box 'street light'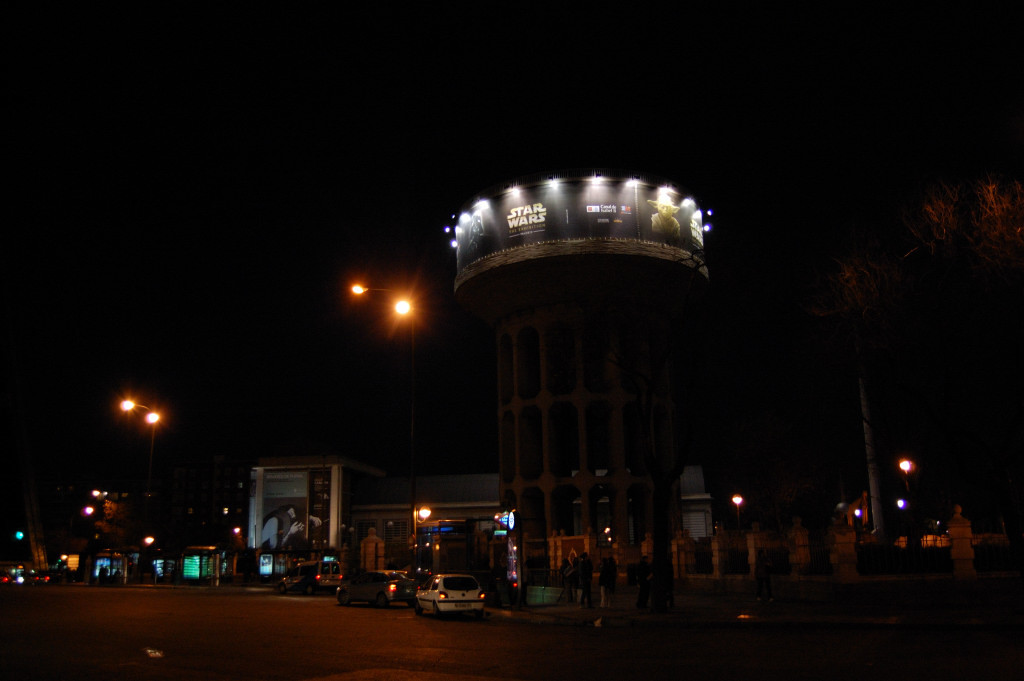
l=342, t=278, r=416, b=512
